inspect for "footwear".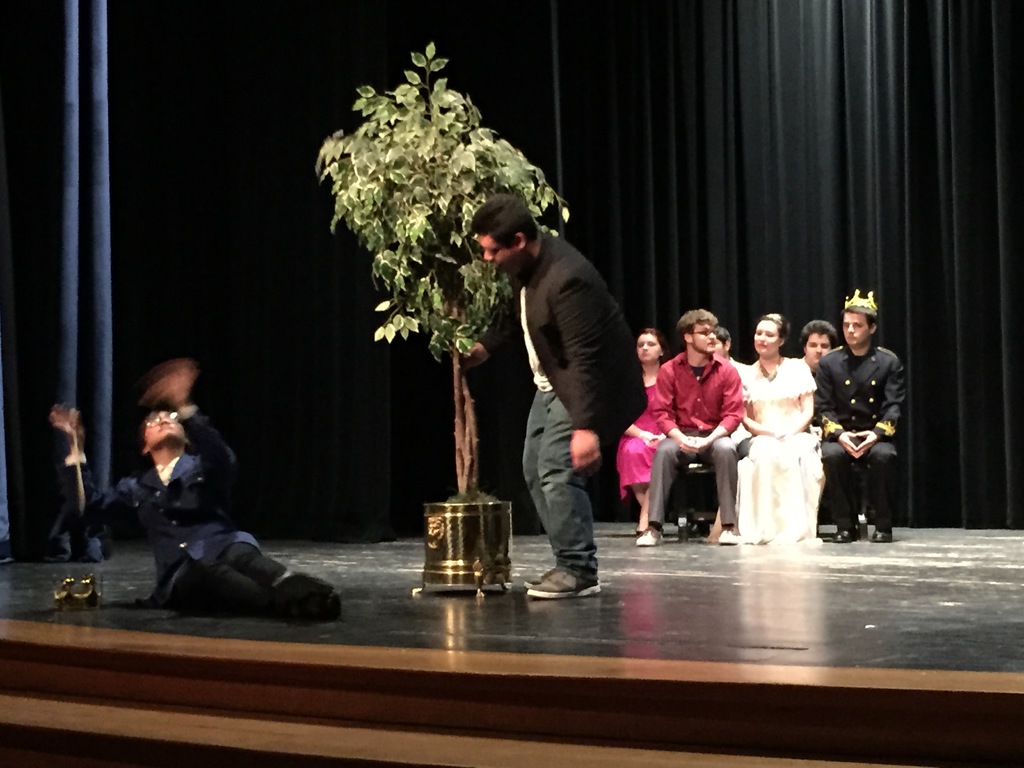
Inspection: box(831, 527, 857, 545).
